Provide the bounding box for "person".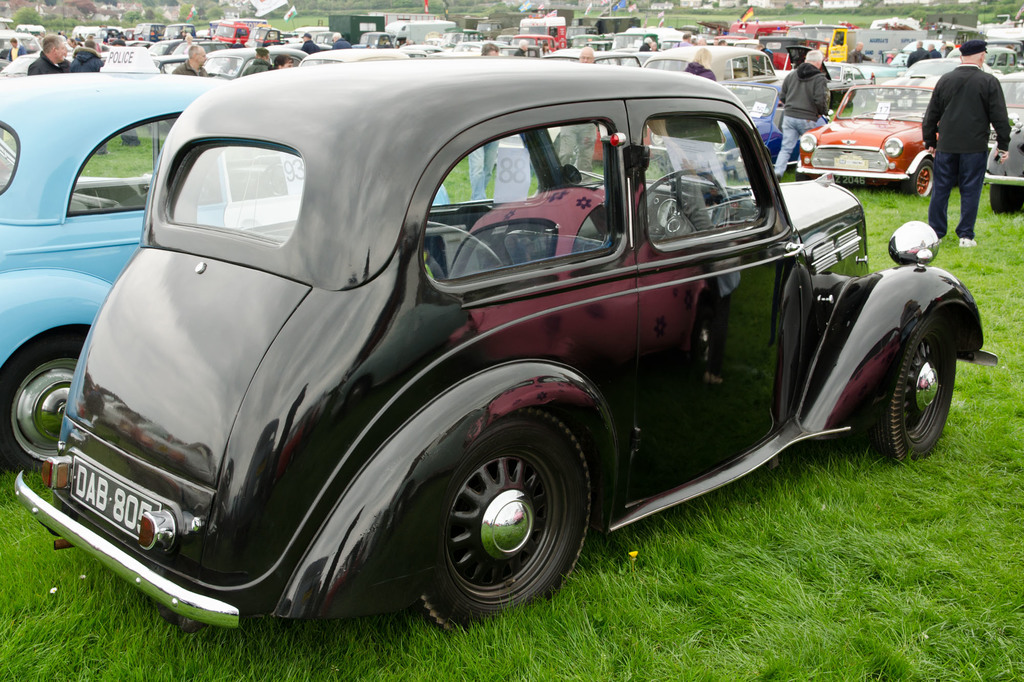
box=[637, 36, 653, 51].
